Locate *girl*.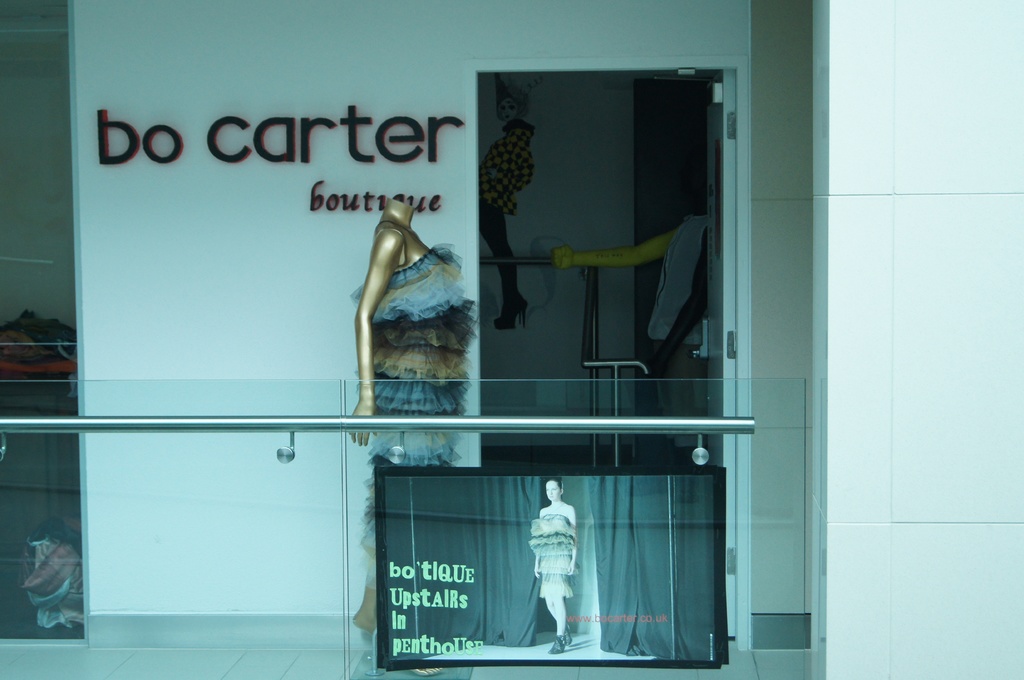
Bounding box: 525:477:580:654.
